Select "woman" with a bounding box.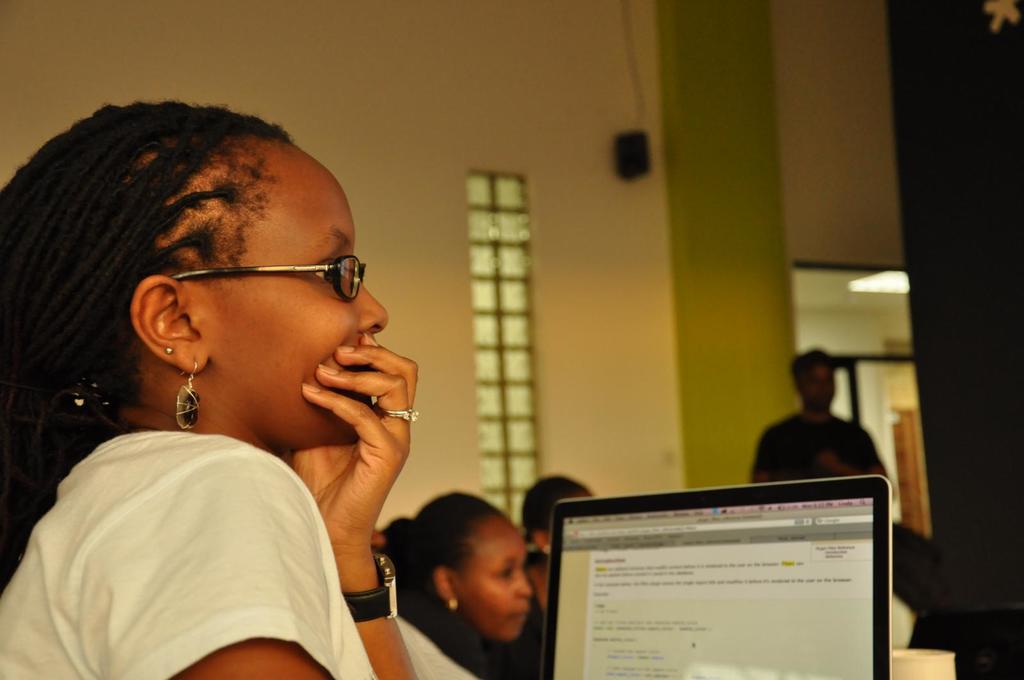
(x1=360, y1=495, x2=535, y2=679).
